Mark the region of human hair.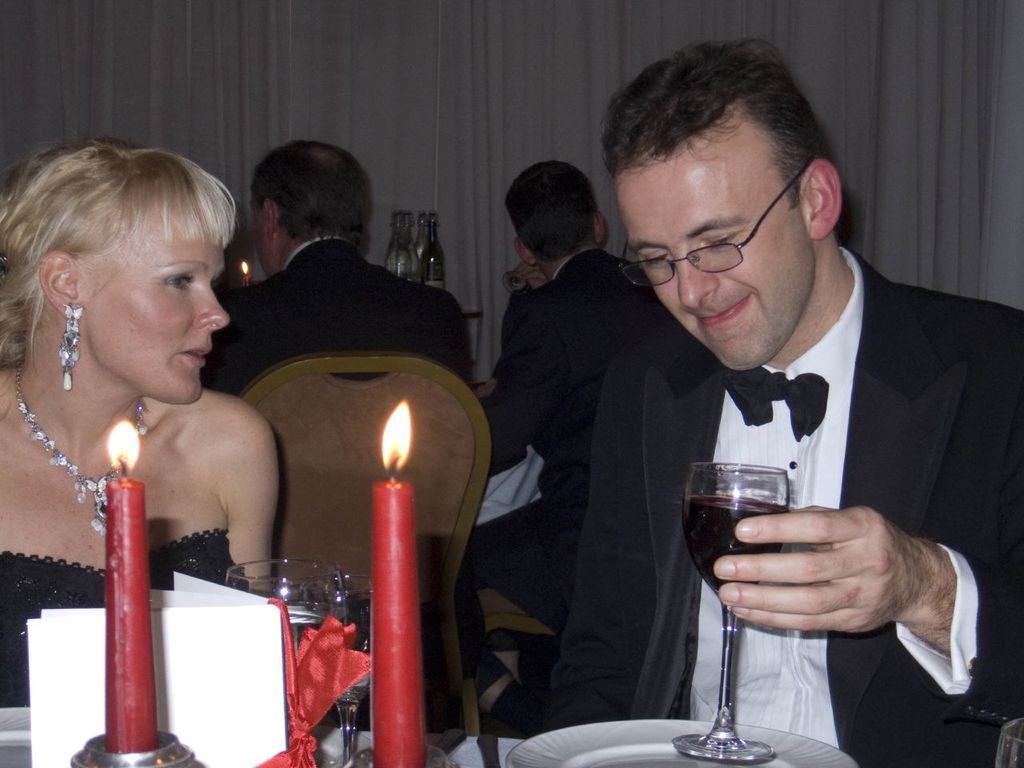
Region: bbox(250, 142, 373, 250).
